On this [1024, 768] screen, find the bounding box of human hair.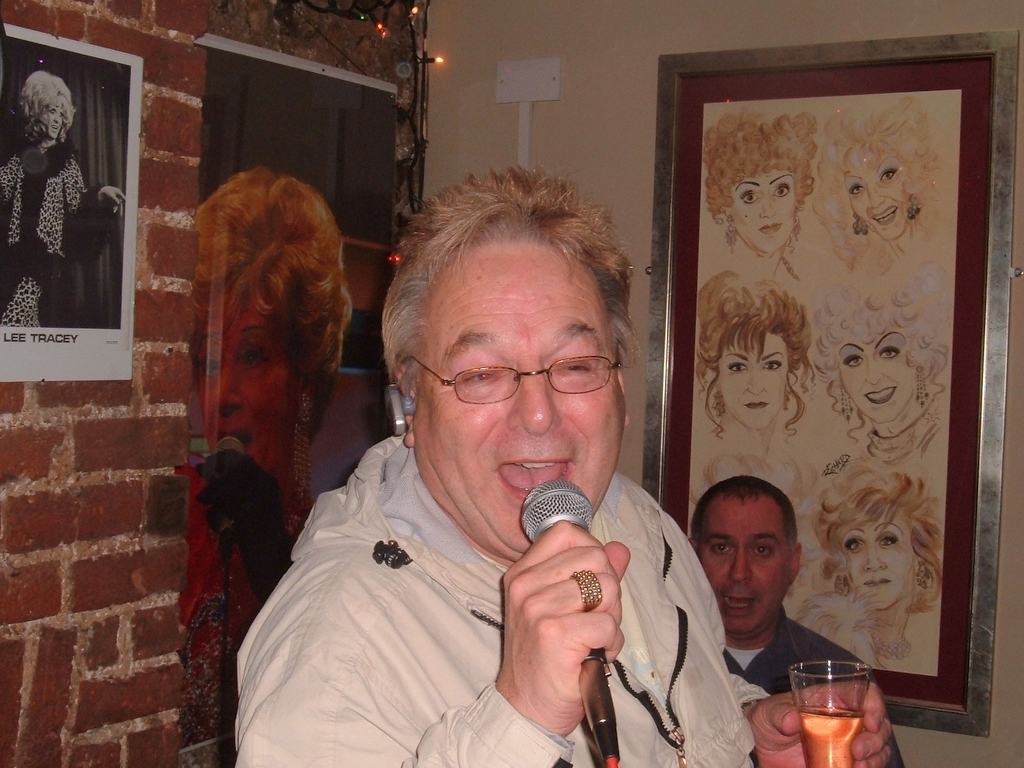
Bounding box: locate(379, 161, 640, 413).
